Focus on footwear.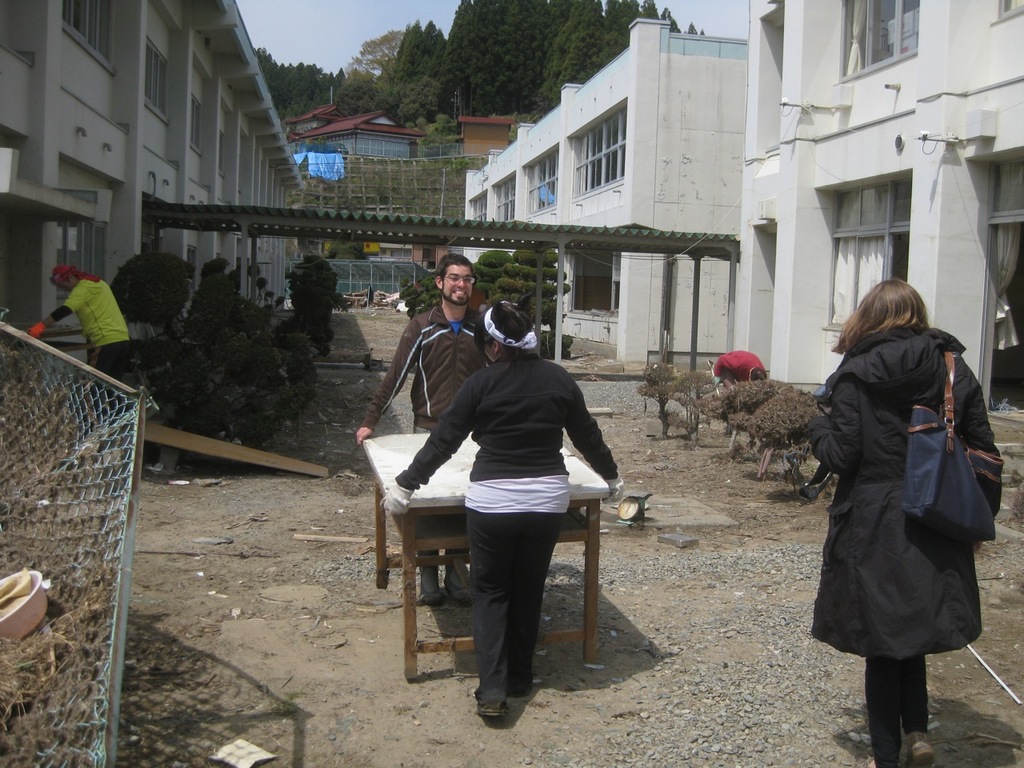
Focused at {"x1": 418, "y1": 579, "x2": 450, "y2": 606}.
